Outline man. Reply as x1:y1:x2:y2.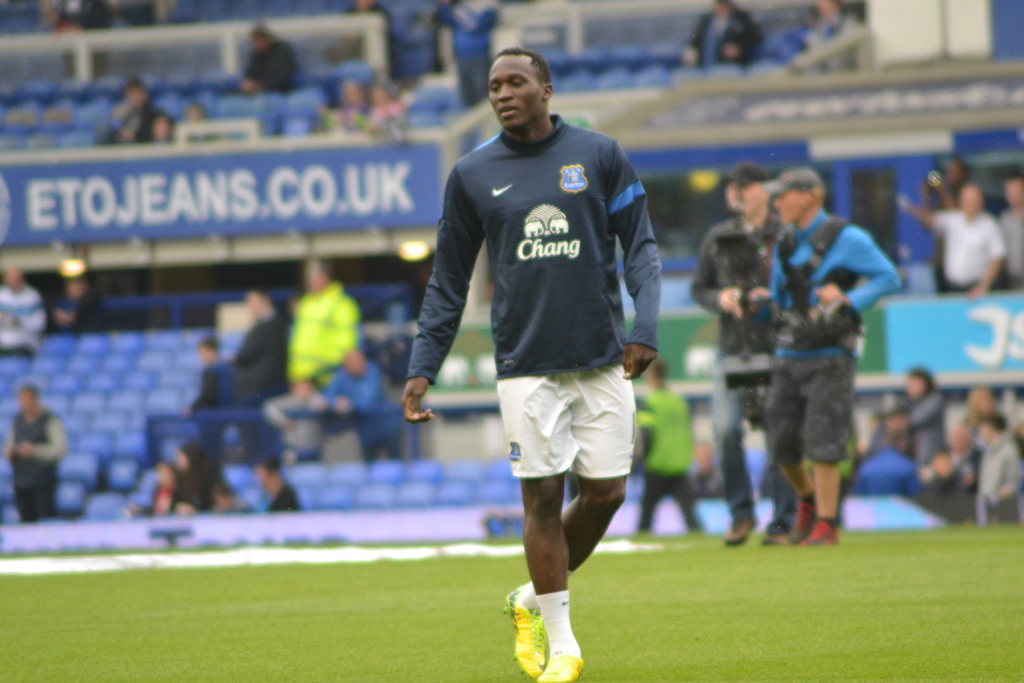
692:162:786:547.
